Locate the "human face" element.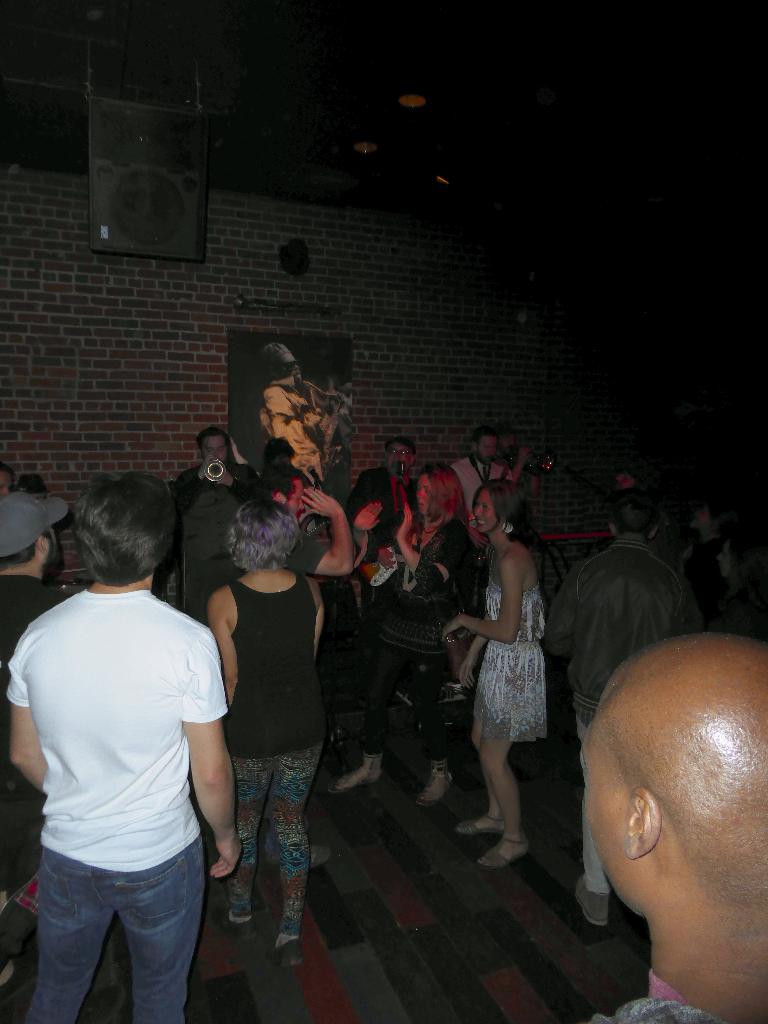
Element bbox: (278,360,303,390).
